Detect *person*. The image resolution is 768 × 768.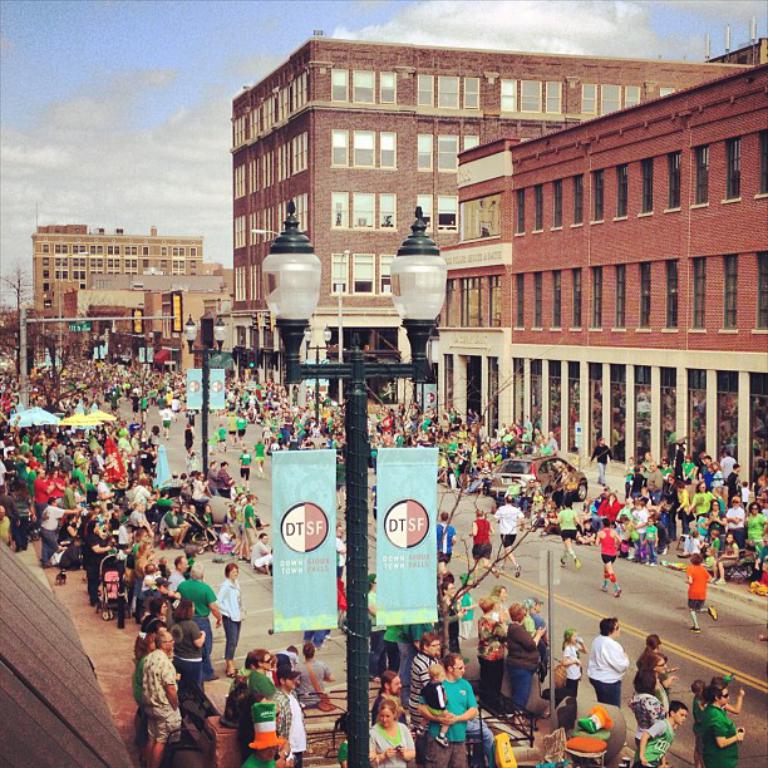
(left=634, top=653, right=678, bottom=713).
